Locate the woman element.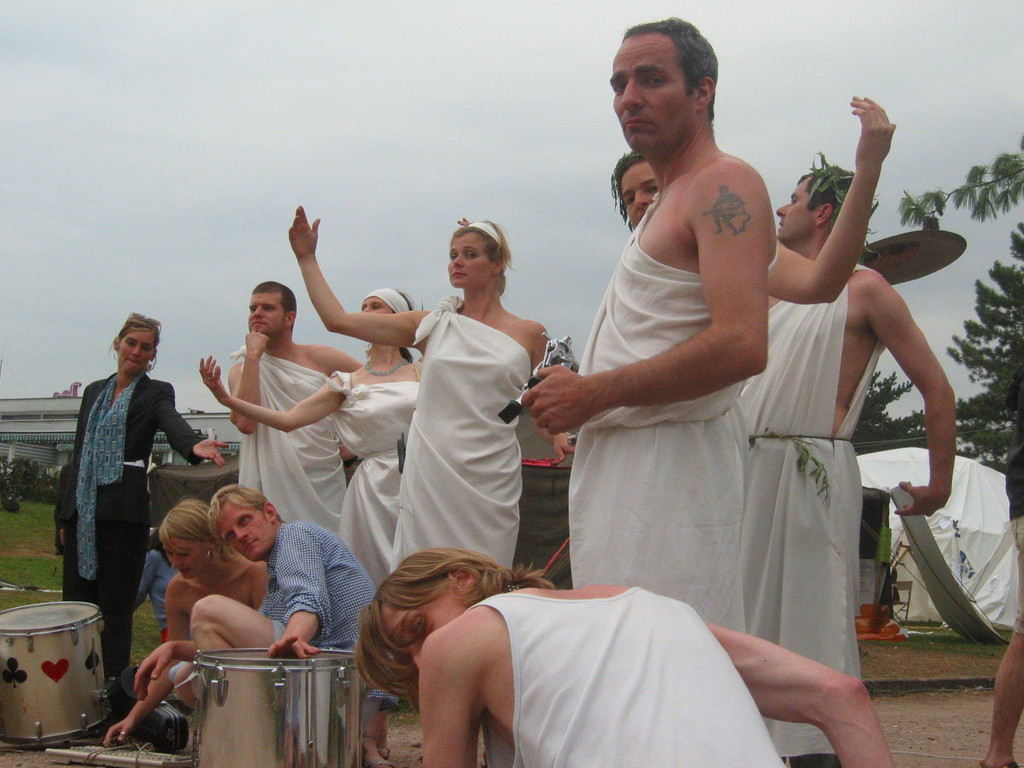
Element bbox: [351, 537, 893, 767].
